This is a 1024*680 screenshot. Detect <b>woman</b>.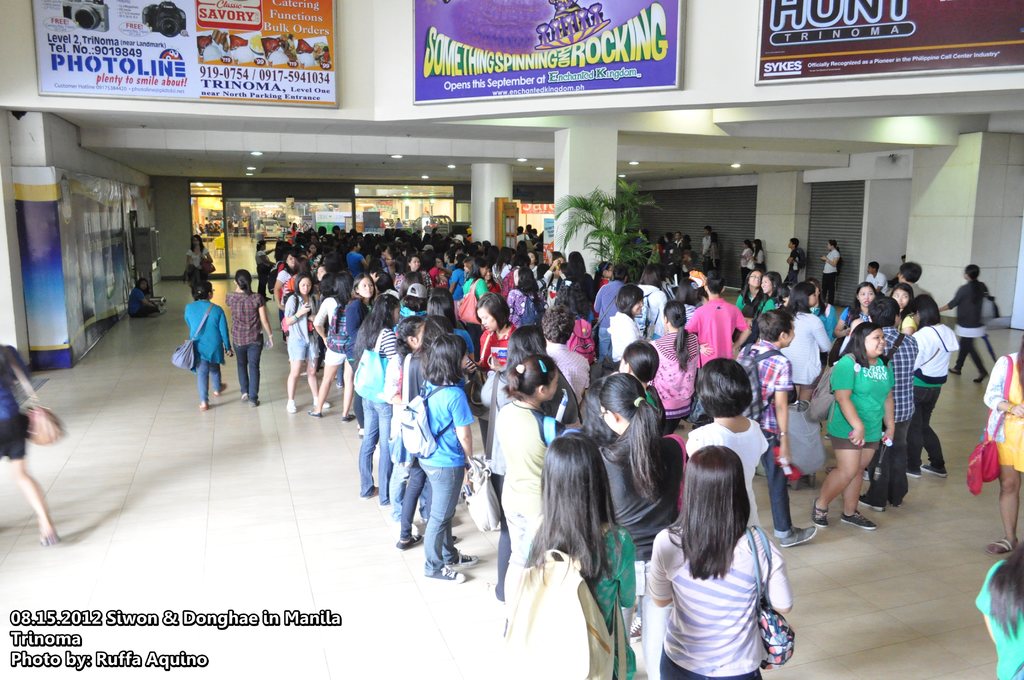
Rect(902, 289, 943, 487).
